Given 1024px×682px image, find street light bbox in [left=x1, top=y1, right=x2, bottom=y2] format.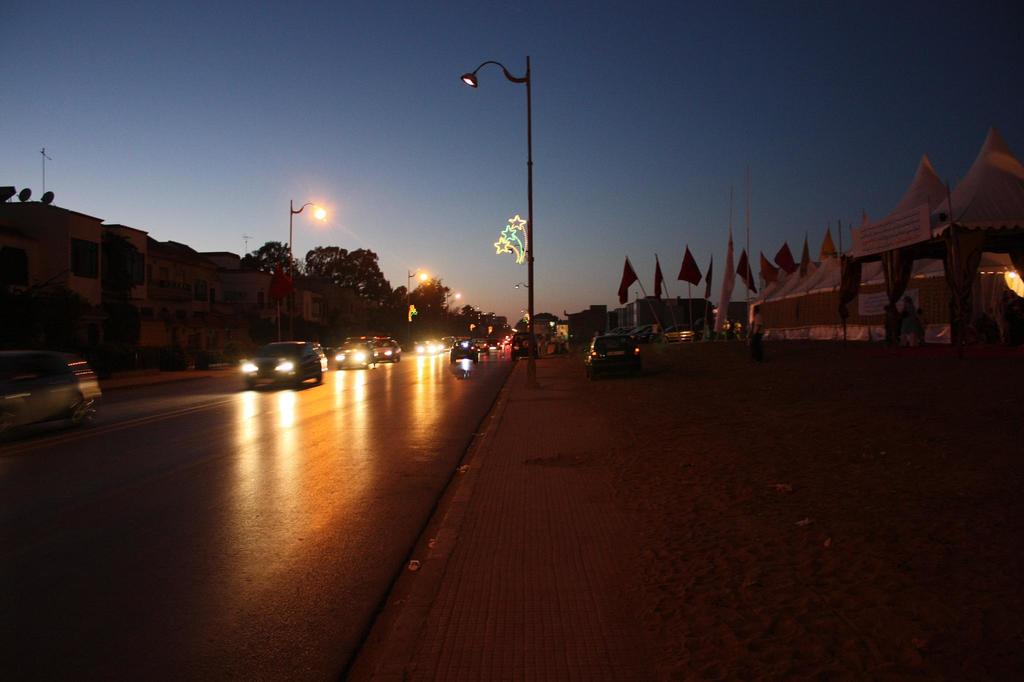
[left=520, top=306, right=530, bottom=313].
